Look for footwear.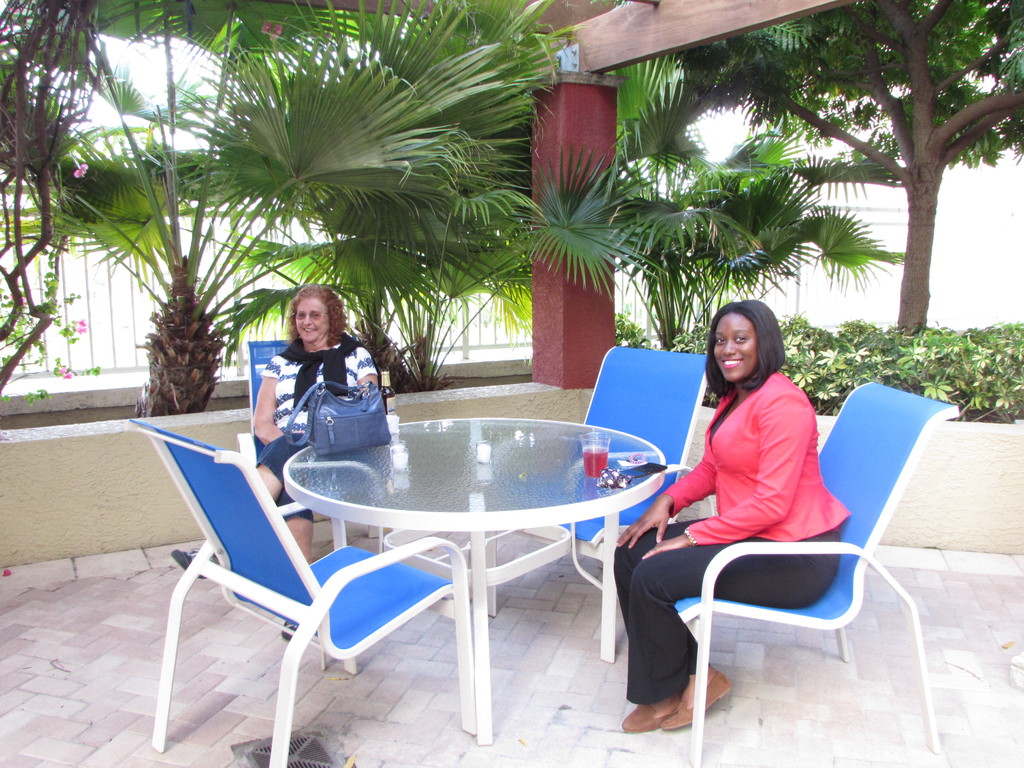
Found: rect(621, 703, 680, 731).
